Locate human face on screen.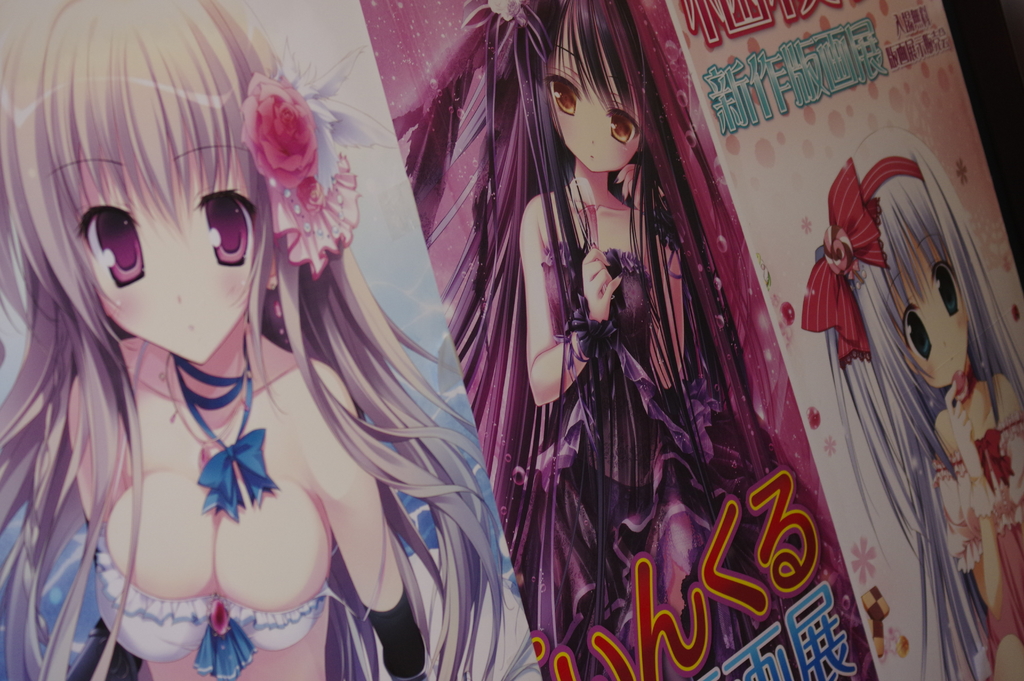
On screen at BBox(85, 49, 264, 361).
